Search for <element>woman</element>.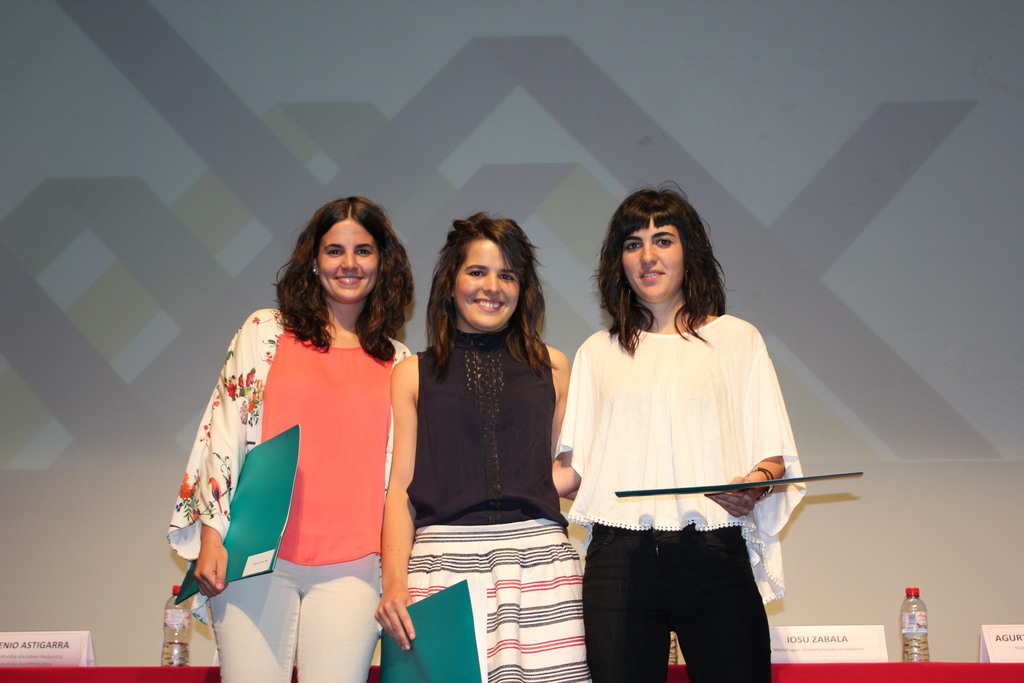
Found at {"left": 372, "top": 207, "right": 604, "bottom": 682}.
